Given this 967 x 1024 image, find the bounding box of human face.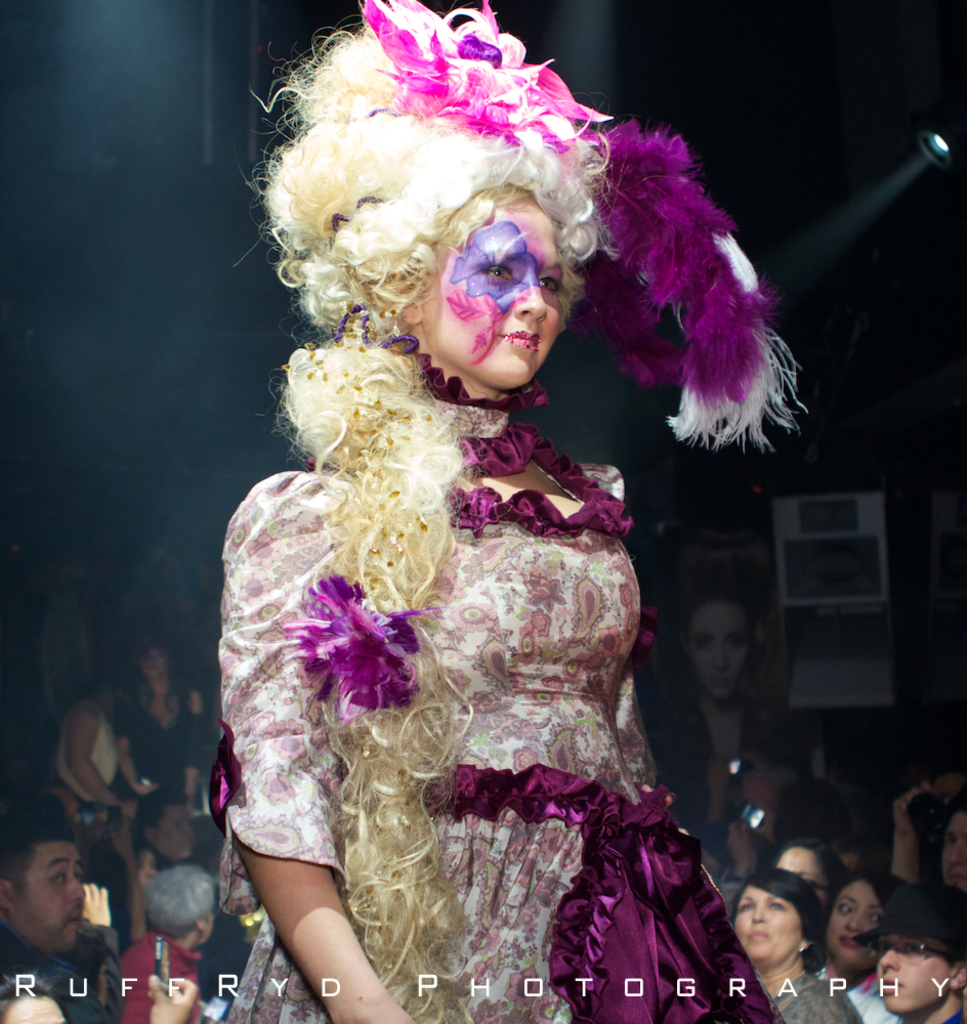
[left=139, top=645, right=166, bottom=681].
